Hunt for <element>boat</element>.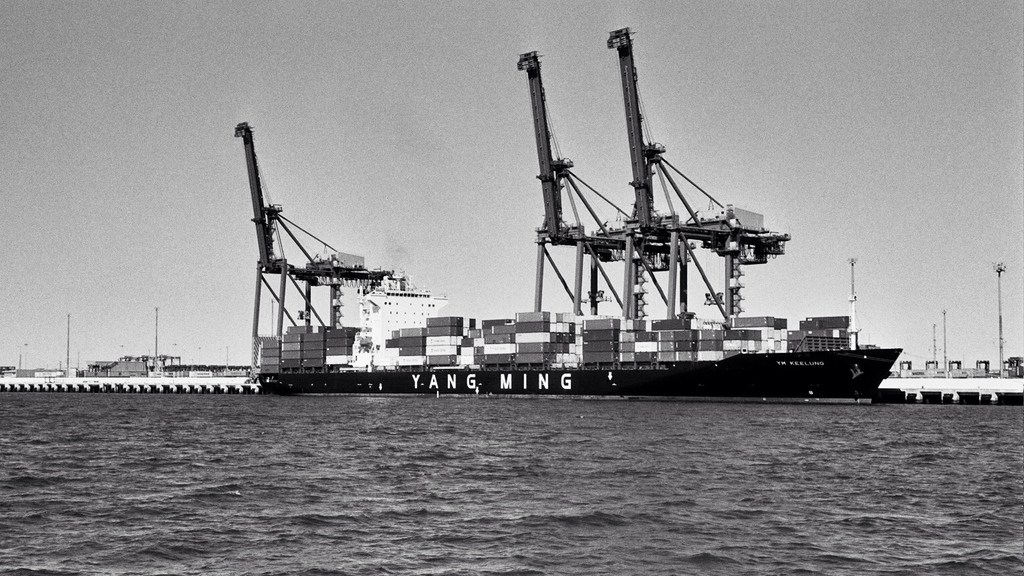
Hunted down at 255:343:904:413.
